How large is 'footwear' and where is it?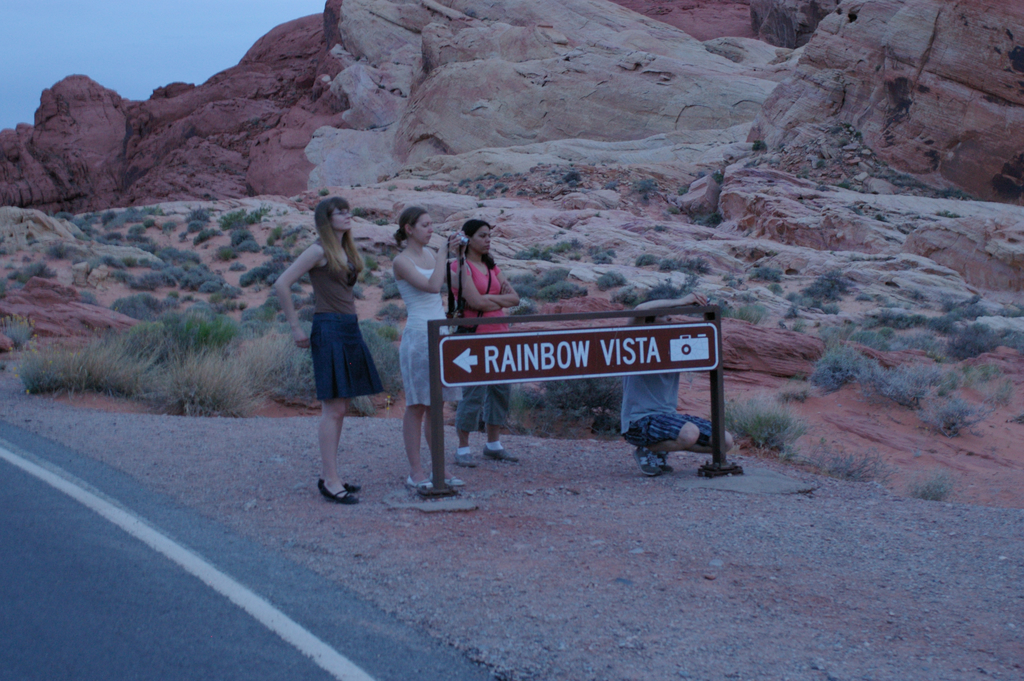
Bounding box: pyautogui.locateOnScreen(483, 444, 517, 460).
